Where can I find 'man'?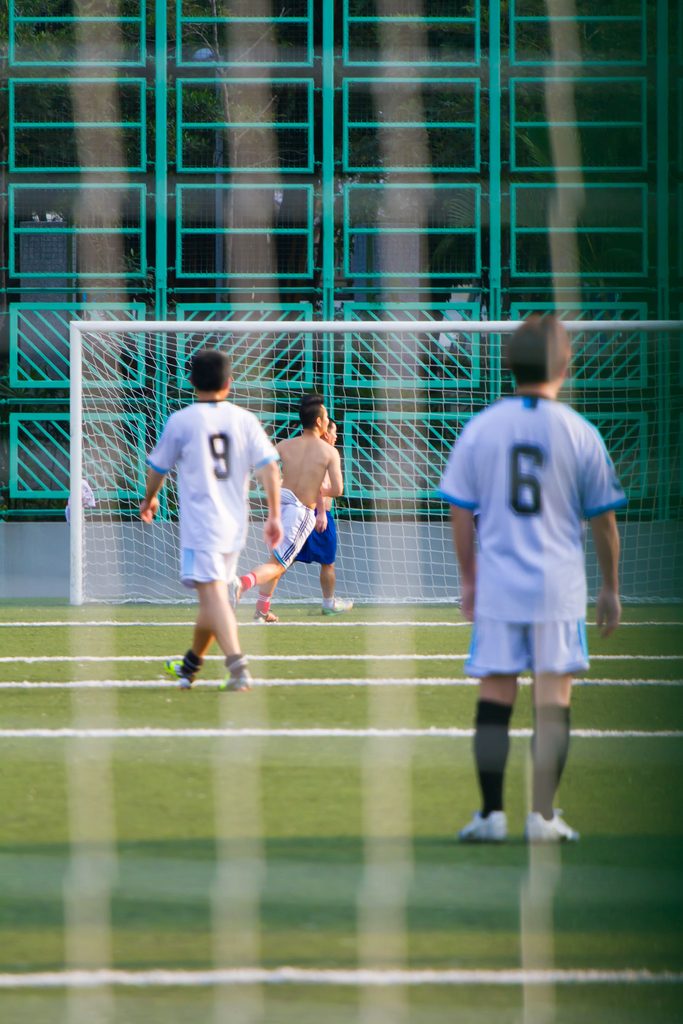
You can find it at [227,390,344,628].
